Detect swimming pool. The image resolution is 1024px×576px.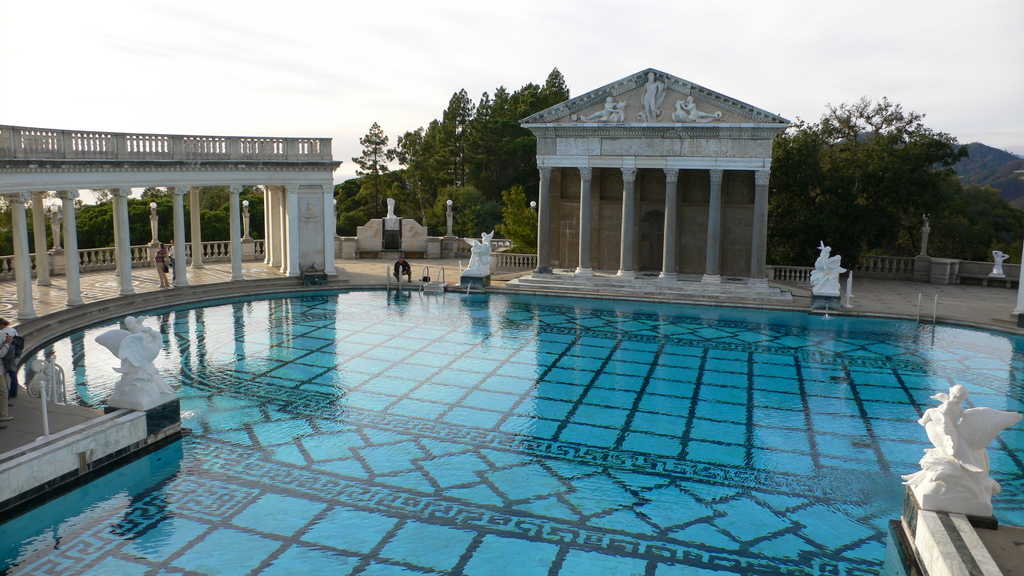
bbox=(0, 286, 1023, 575).
